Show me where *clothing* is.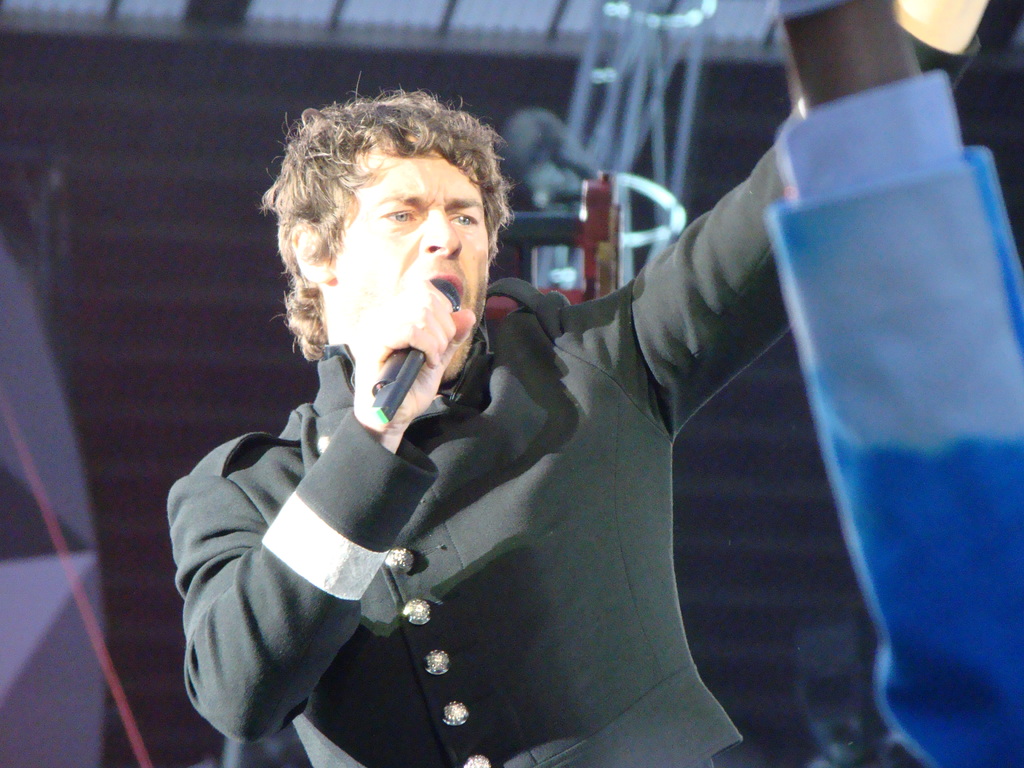
*clothing* is at 176:0:991:767.
